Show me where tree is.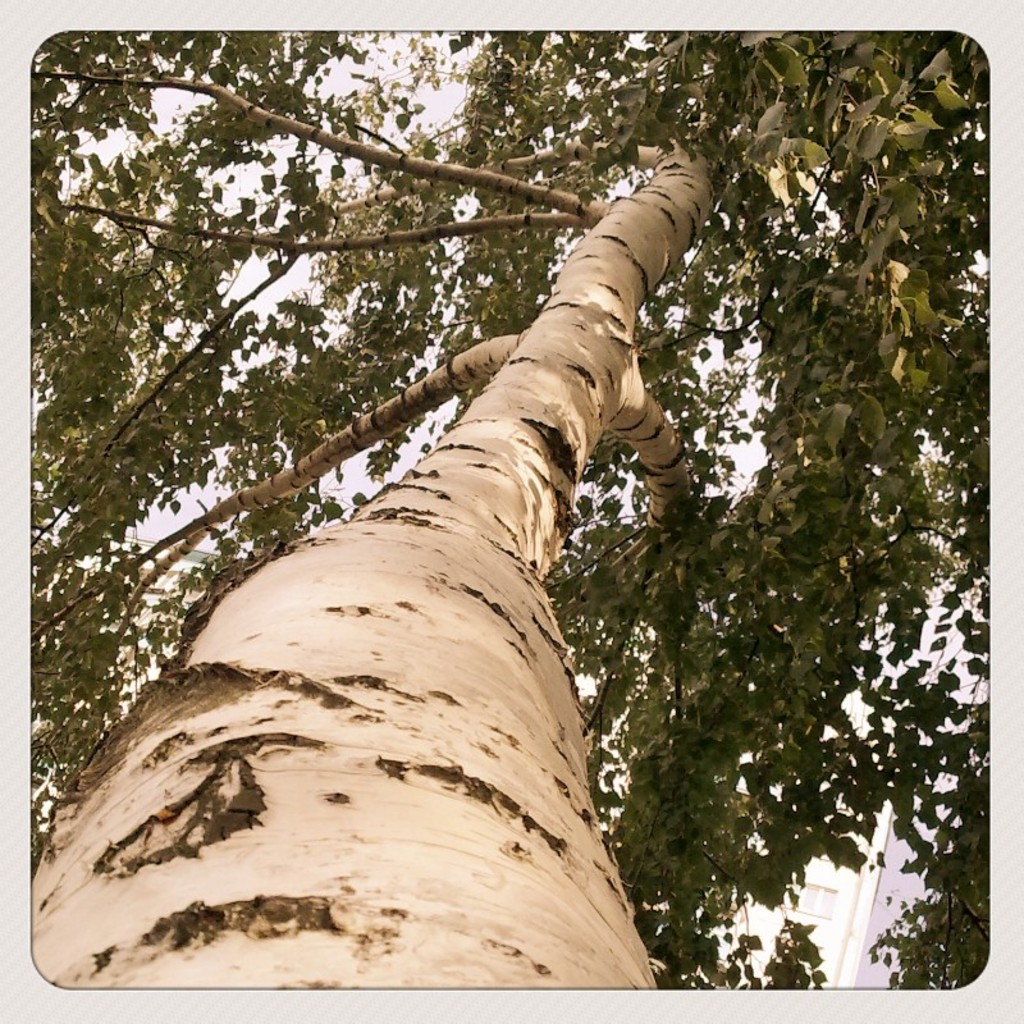
tree is at crop(29, 24, 992, 991).
